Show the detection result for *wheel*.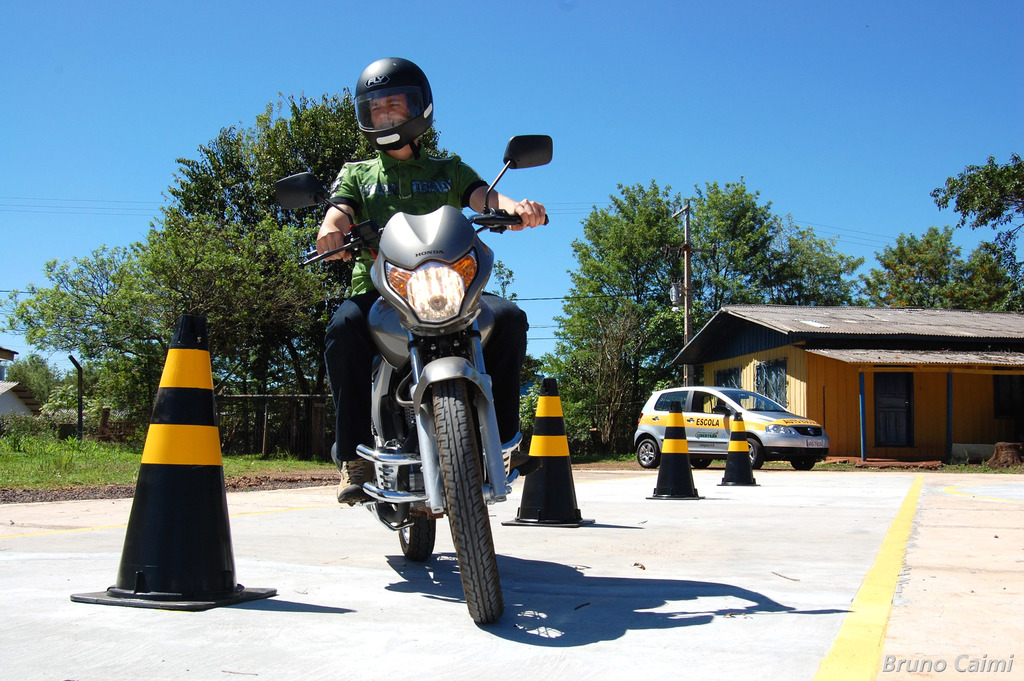
x1=637 y1=435 x2=661 y2=466.
